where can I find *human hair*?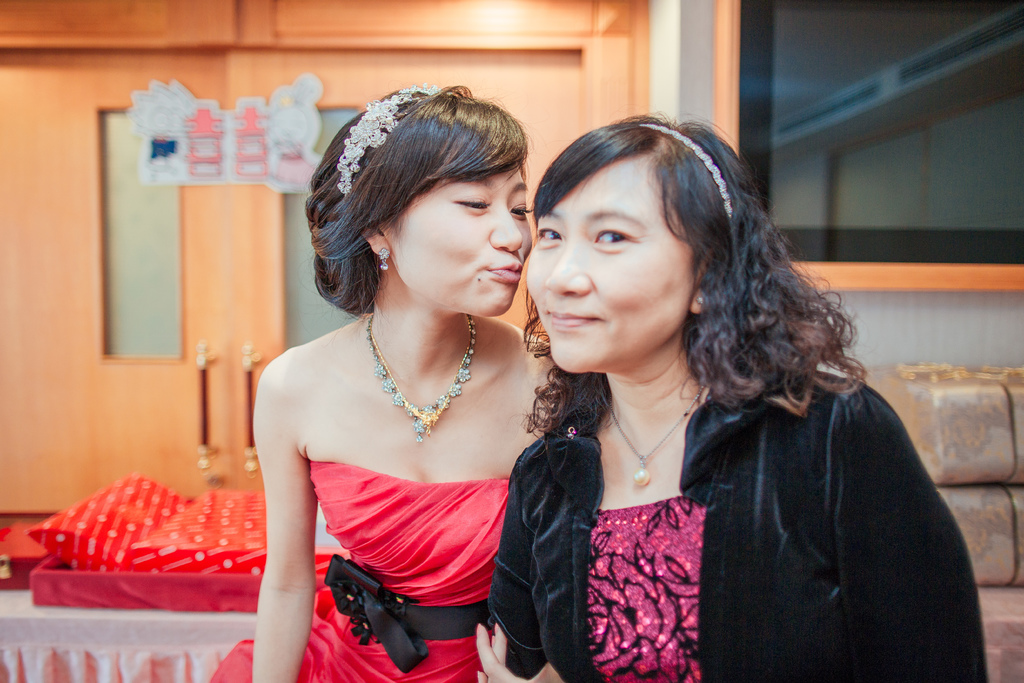
You can find it at x1=303 y1=83 x2=527 y2=327.
